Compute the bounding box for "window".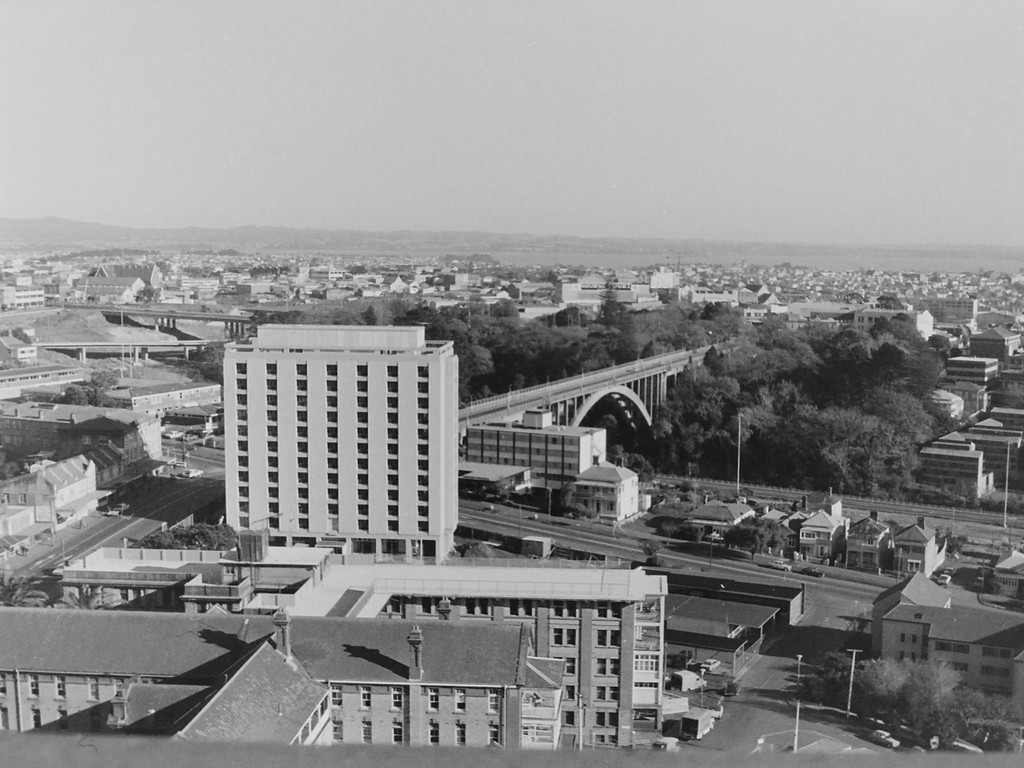
left=241, top=496, right=252, bottom=511.
